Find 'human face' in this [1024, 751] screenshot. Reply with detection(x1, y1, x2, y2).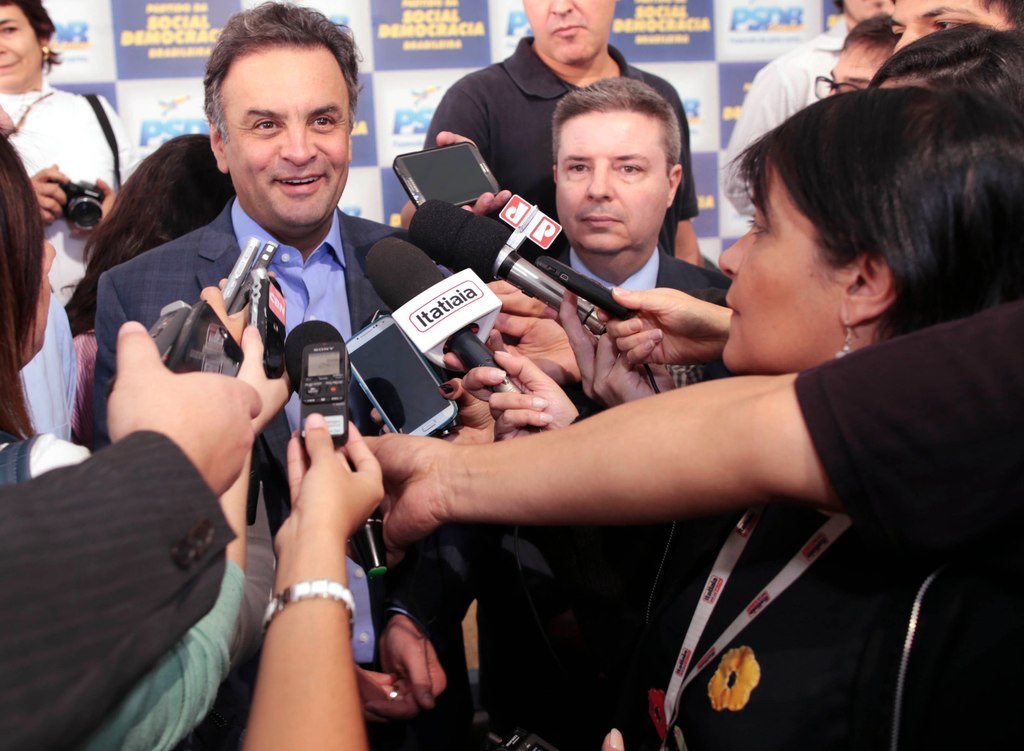
detection(716, 157, 841, 367).
